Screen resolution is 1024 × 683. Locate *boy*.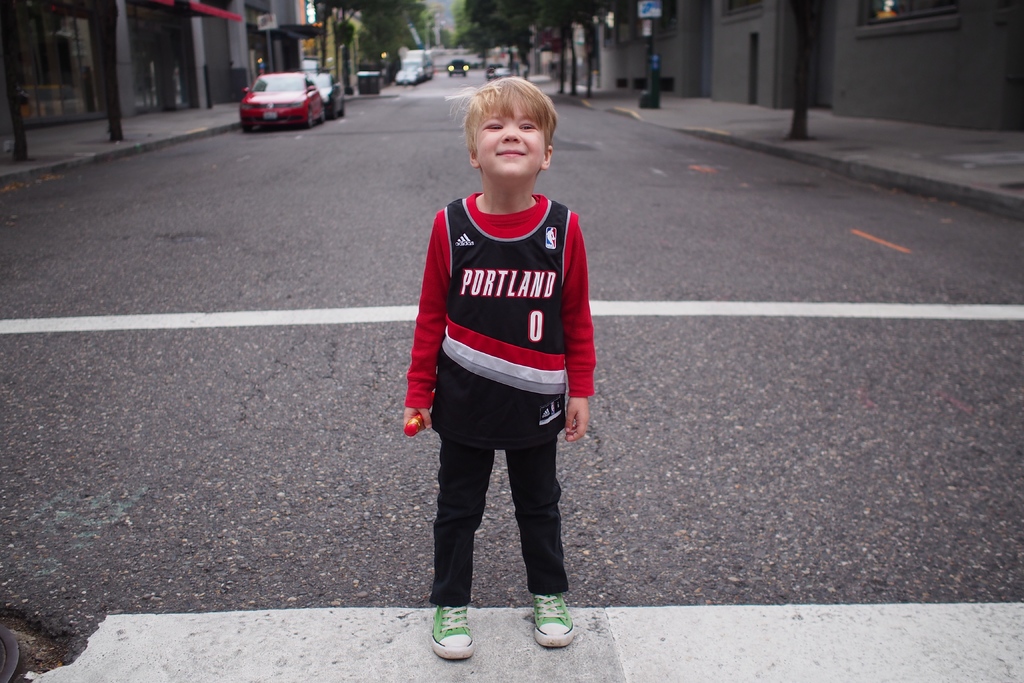
x1=401, y1=78, x2=595, y2=660.
